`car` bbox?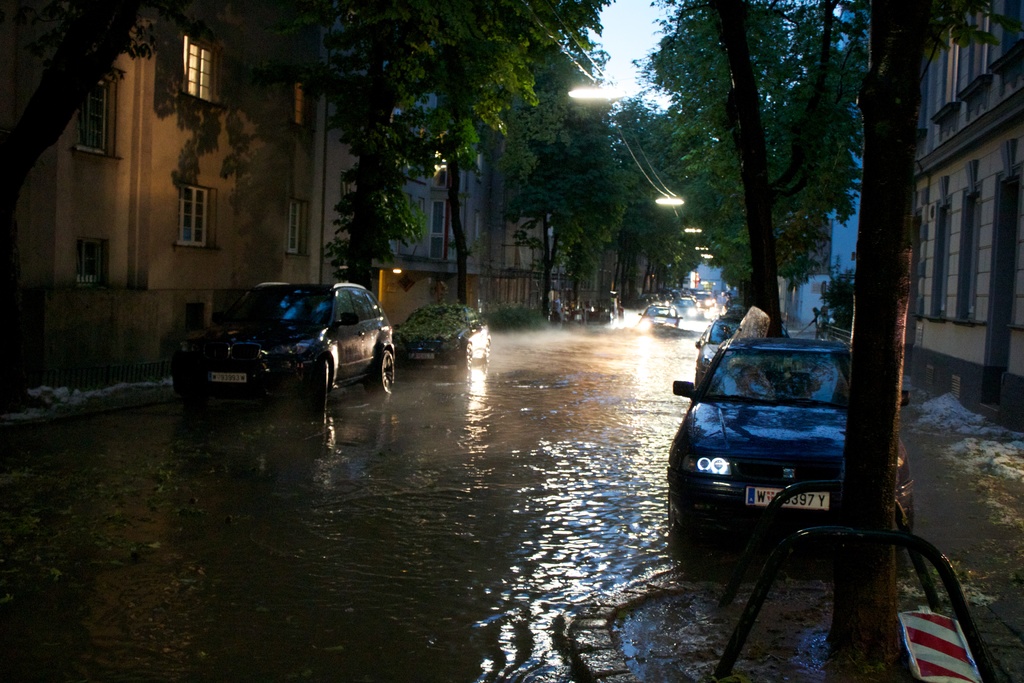
691:310:747:375
